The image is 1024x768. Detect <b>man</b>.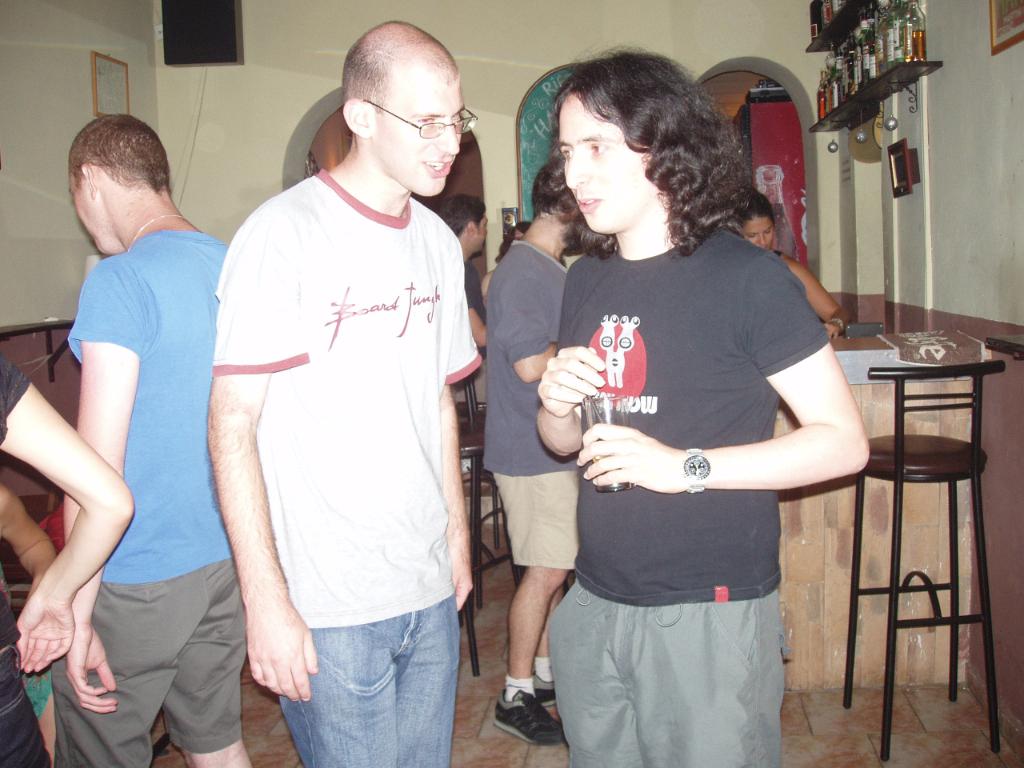
Detection: bbox(46, 112, 230, 767).
